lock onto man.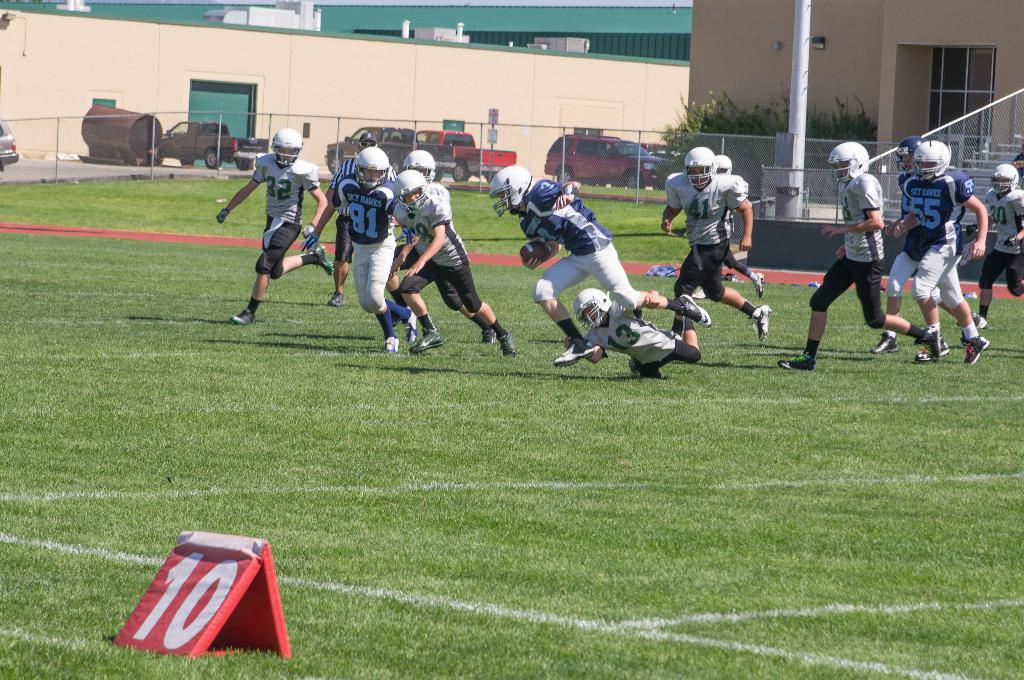
Locked: crop(662, 150, 771, 344).
